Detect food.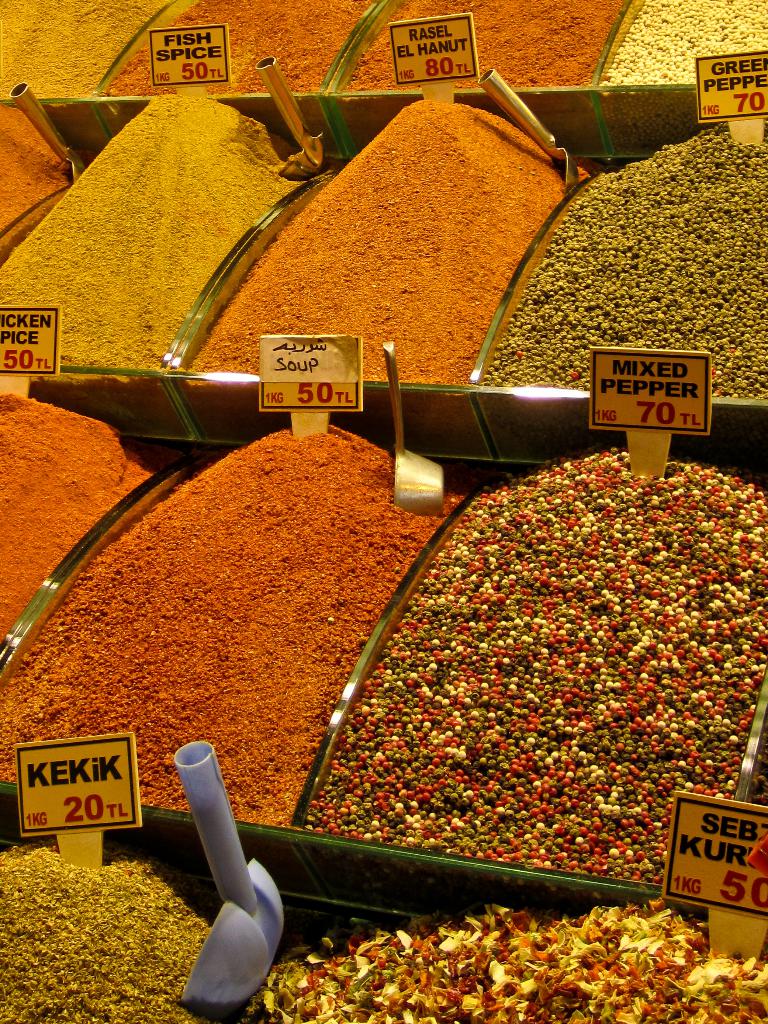
Detected at rect(174, 97, 587, 398).
